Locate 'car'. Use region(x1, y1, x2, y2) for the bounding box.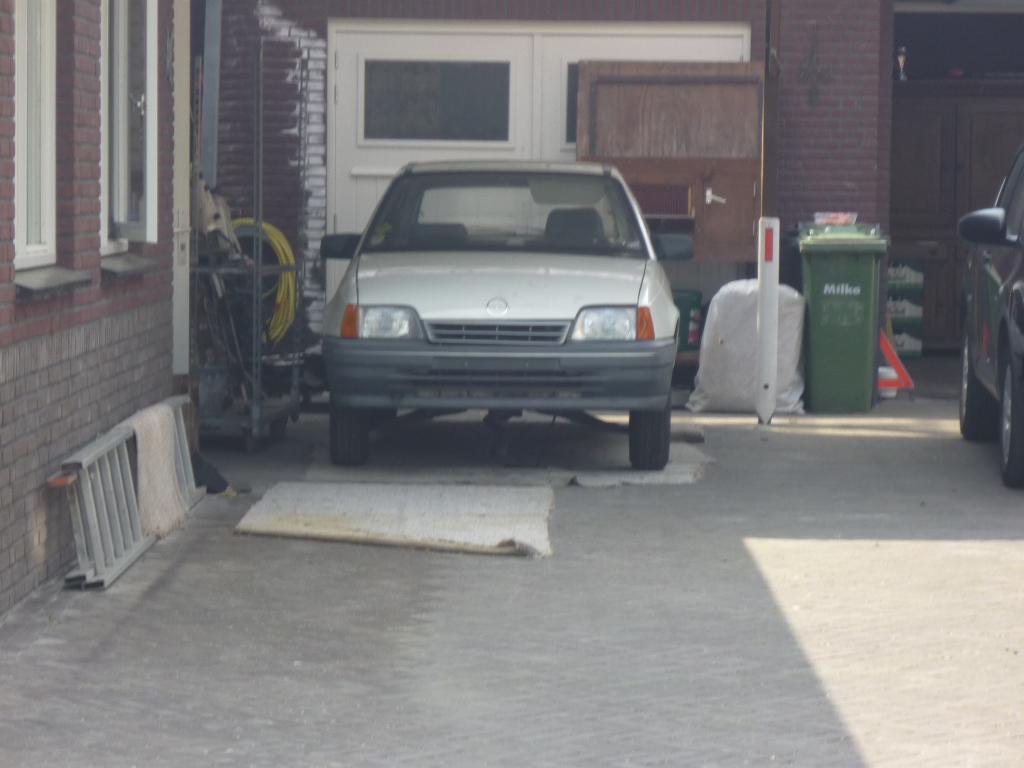
region(319, 161, 680, 468).
